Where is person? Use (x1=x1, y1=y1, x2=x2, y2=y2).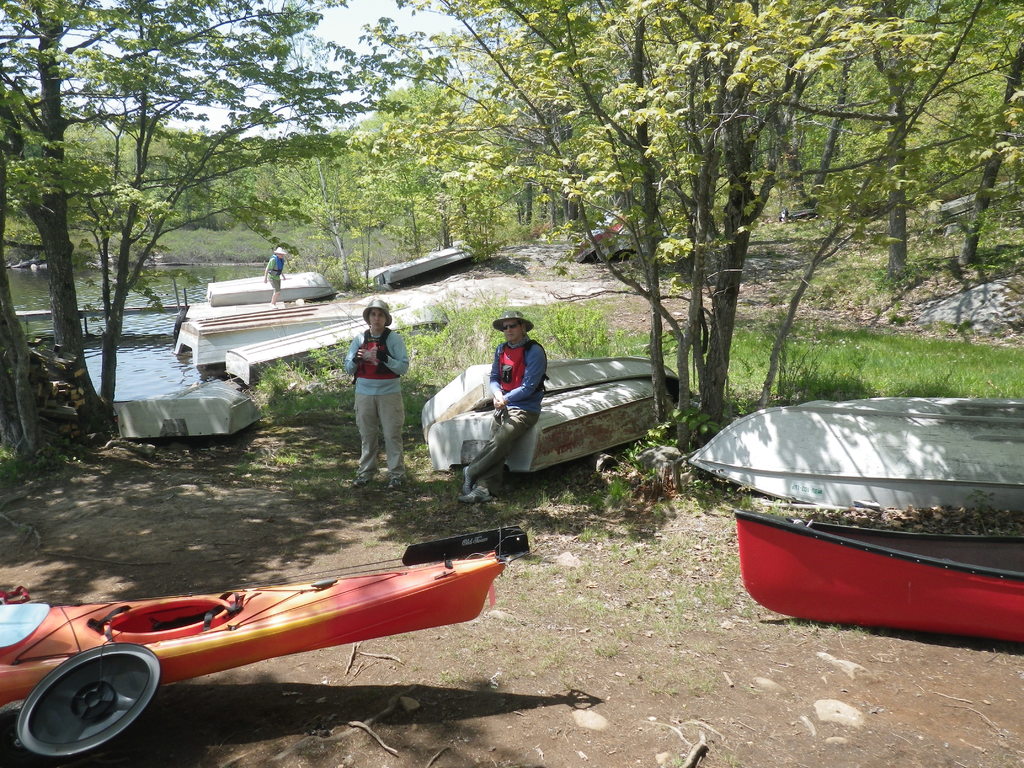
(x1=335, y1=307, x2=404, y2=499).
